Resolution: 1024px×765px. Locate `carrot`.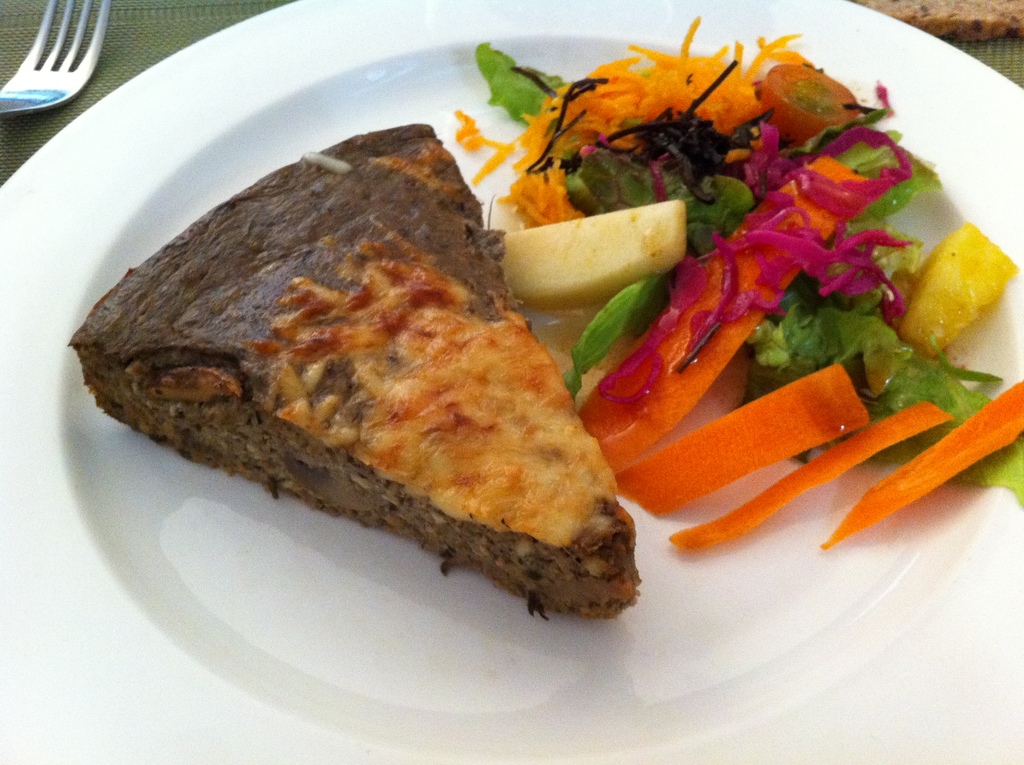
756, 60, 861, 142.
